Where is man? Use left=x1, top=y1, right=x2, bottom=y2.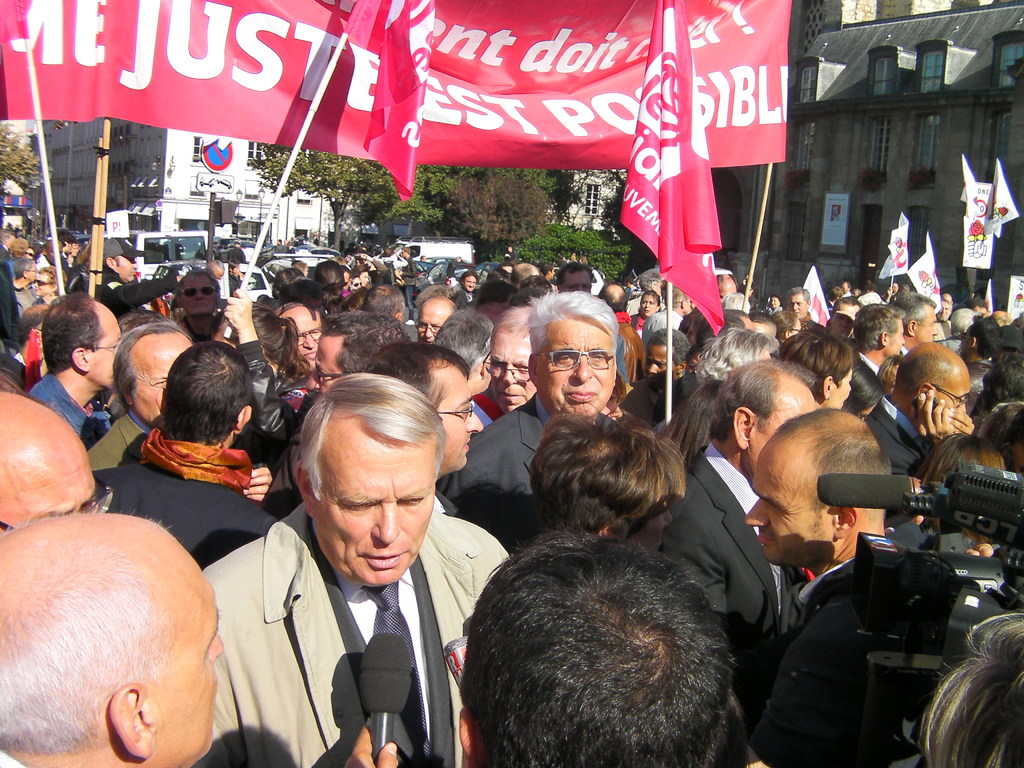
left=456, top=271, right=476, bottom=303.
